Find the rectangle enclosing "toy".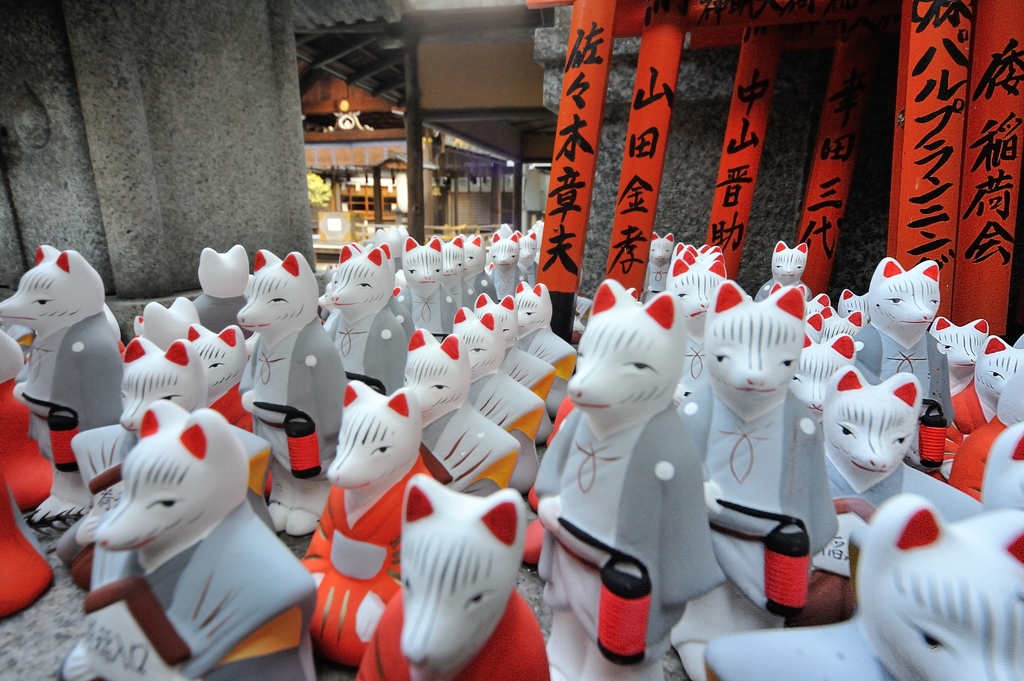
837,288,870,322.
